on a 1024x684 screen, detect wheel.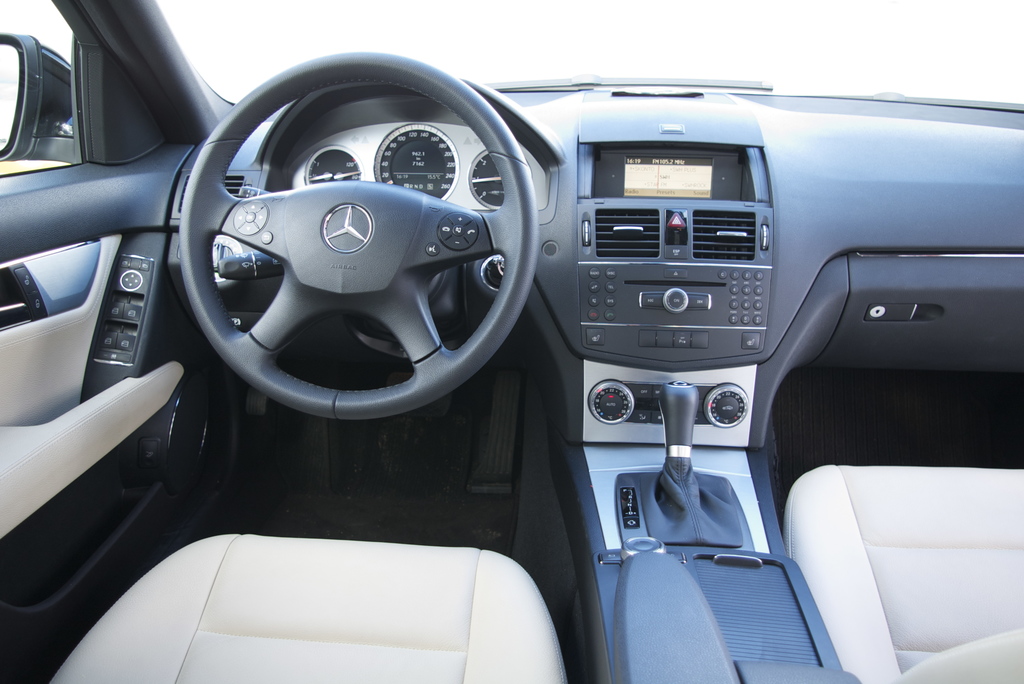
locate(181, 49, 537, 425).
